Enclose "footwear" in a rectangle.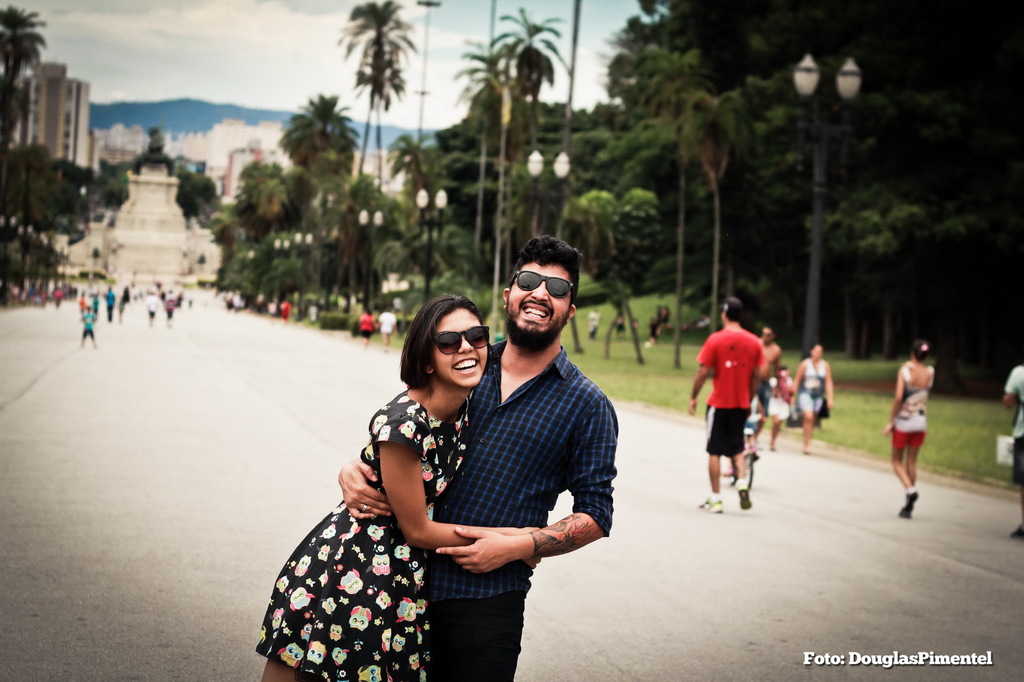
<box>740,487,752,507</box>.
